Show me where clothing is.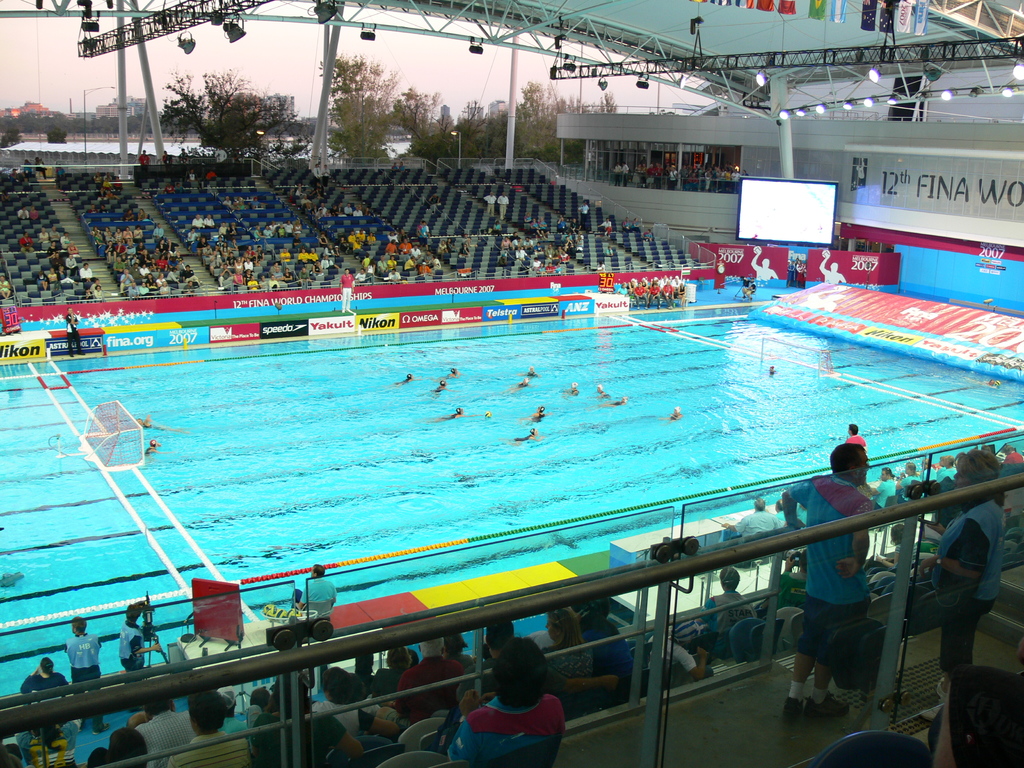
clothing is at locate(67, 638, 102, 723).
